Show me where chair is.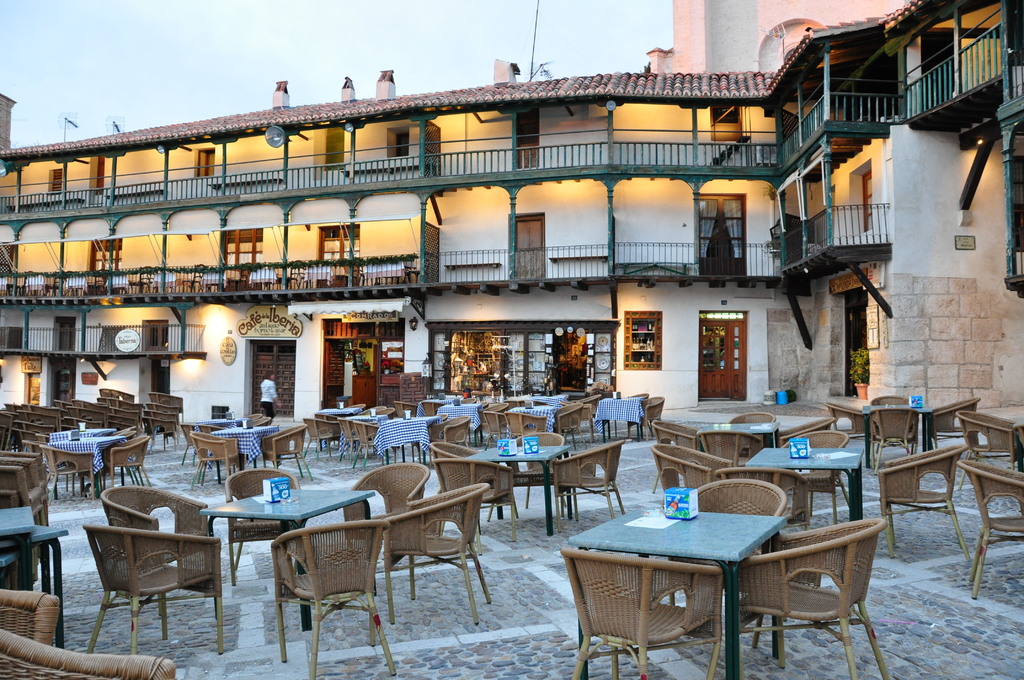
chair is at bbox=[369, 403, 394, 419].
